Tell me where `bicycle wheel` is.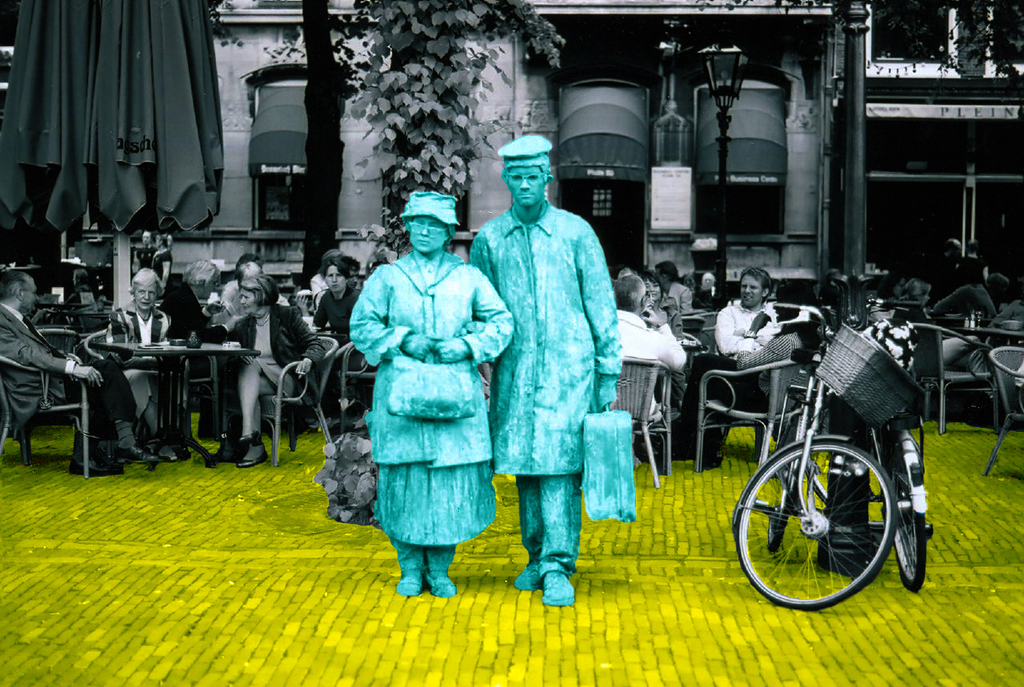
`bicycle wheel` is at (x1=754, y1=448, x2=916, y2=610).
